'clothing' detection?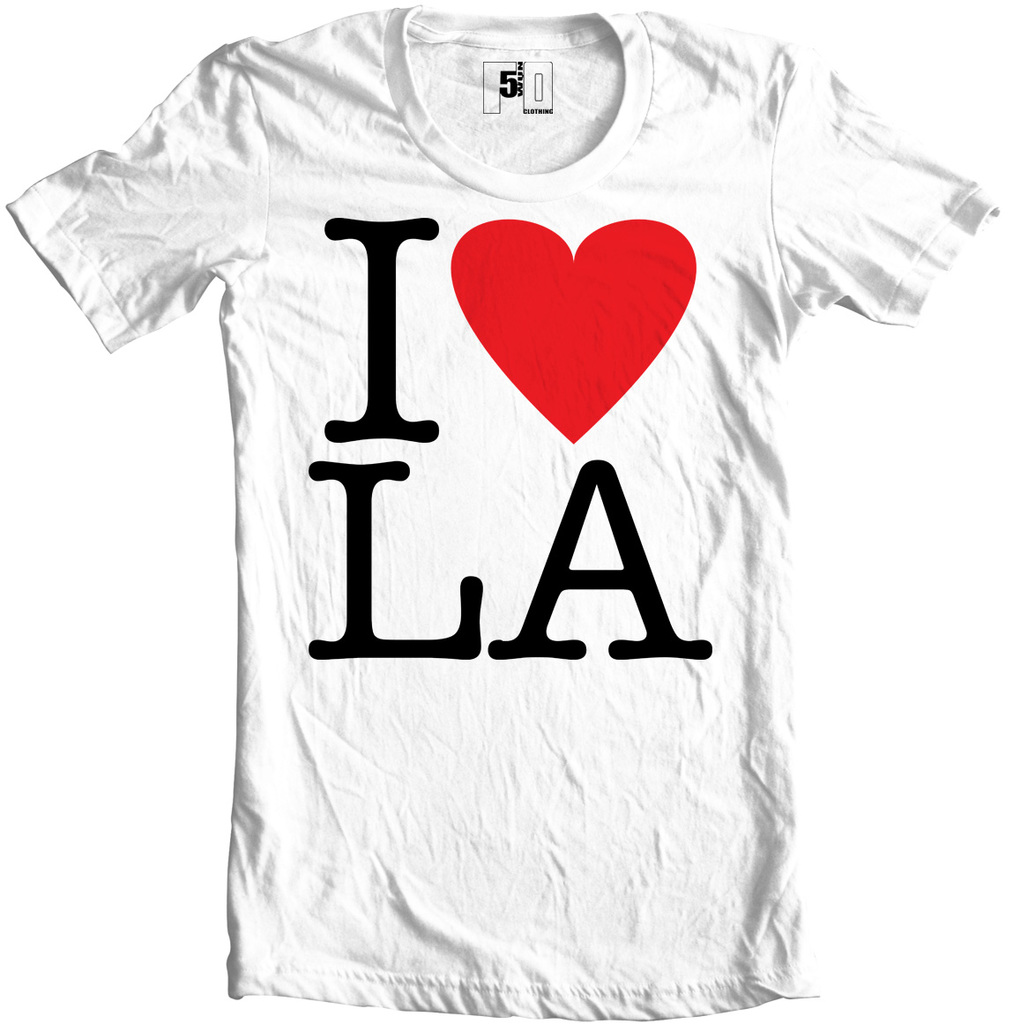
box=[64, 36, 987, 964]
